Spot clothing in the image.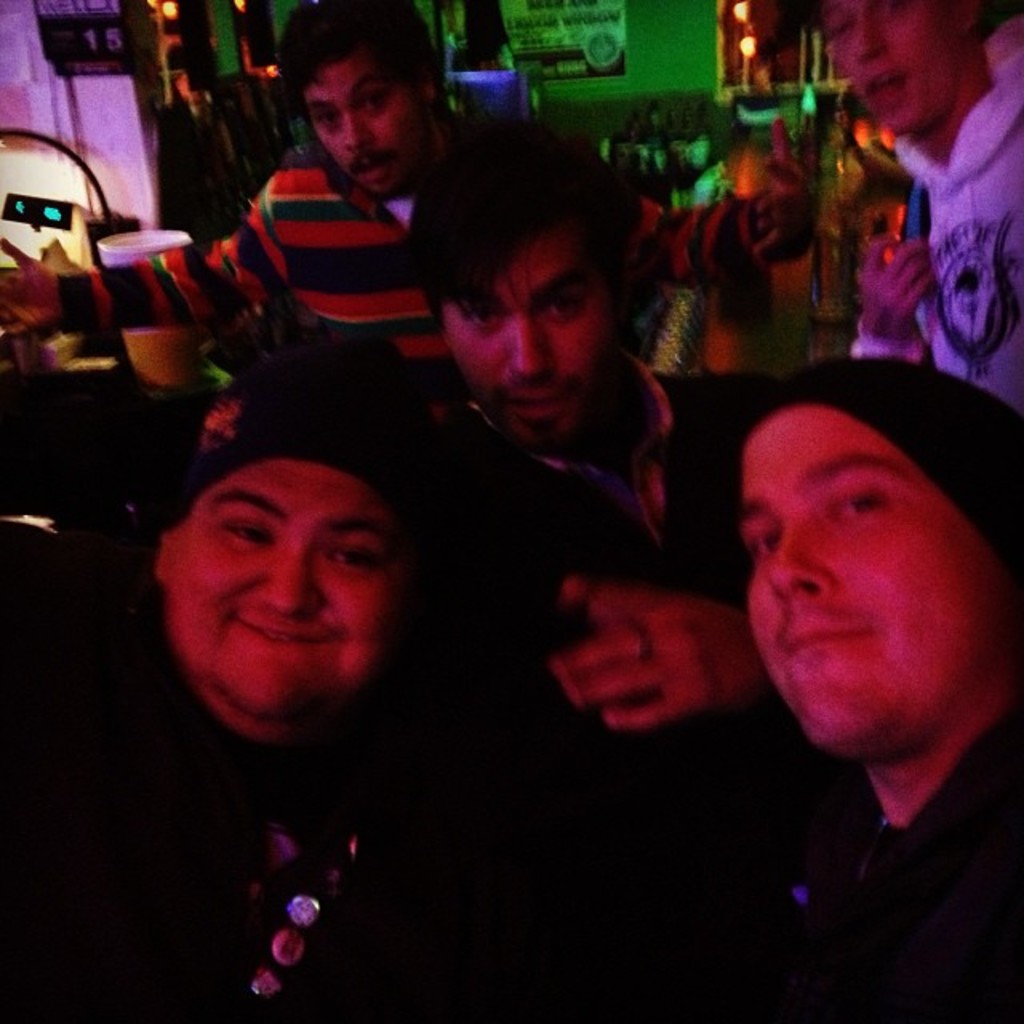
clothing found at l=218, t=99, r=472, b=358.
